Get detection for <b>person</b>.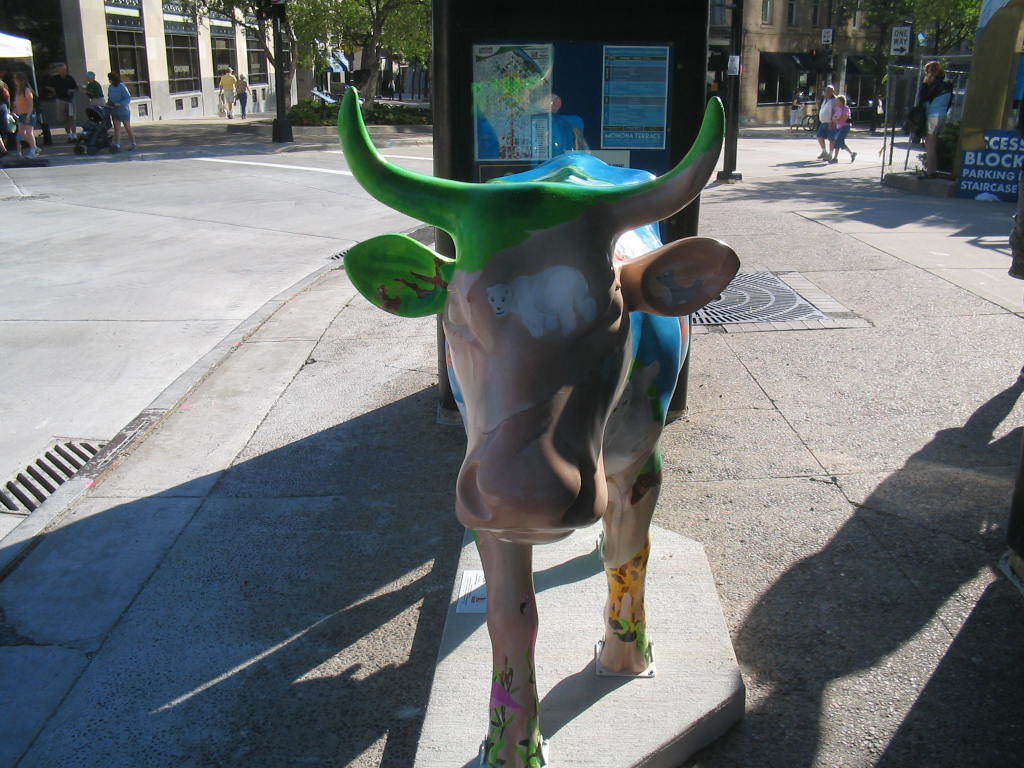
Detection: crop(914, 63, 949, 181).
